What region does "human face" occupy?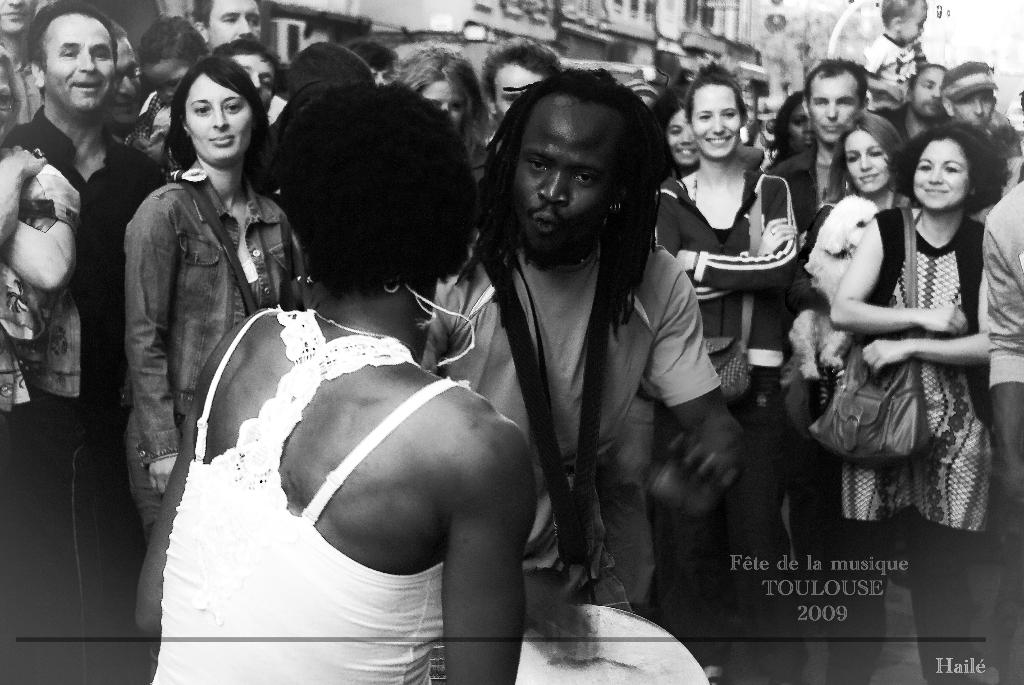
select_region(666, 110, 696, 165).
